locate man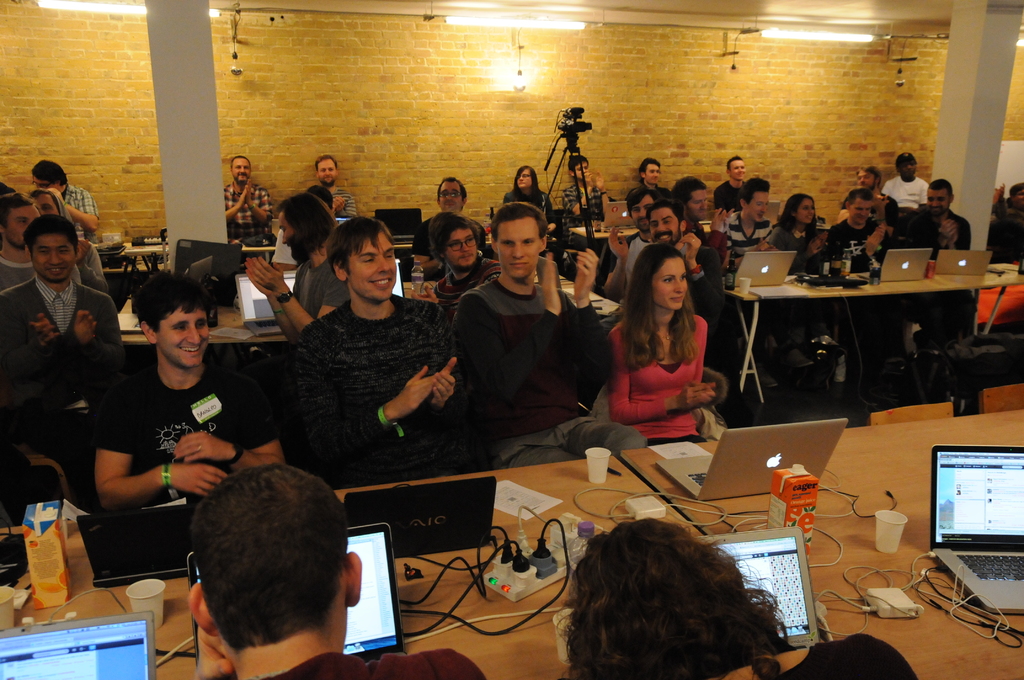
rect(4, 206, 121, 439)
